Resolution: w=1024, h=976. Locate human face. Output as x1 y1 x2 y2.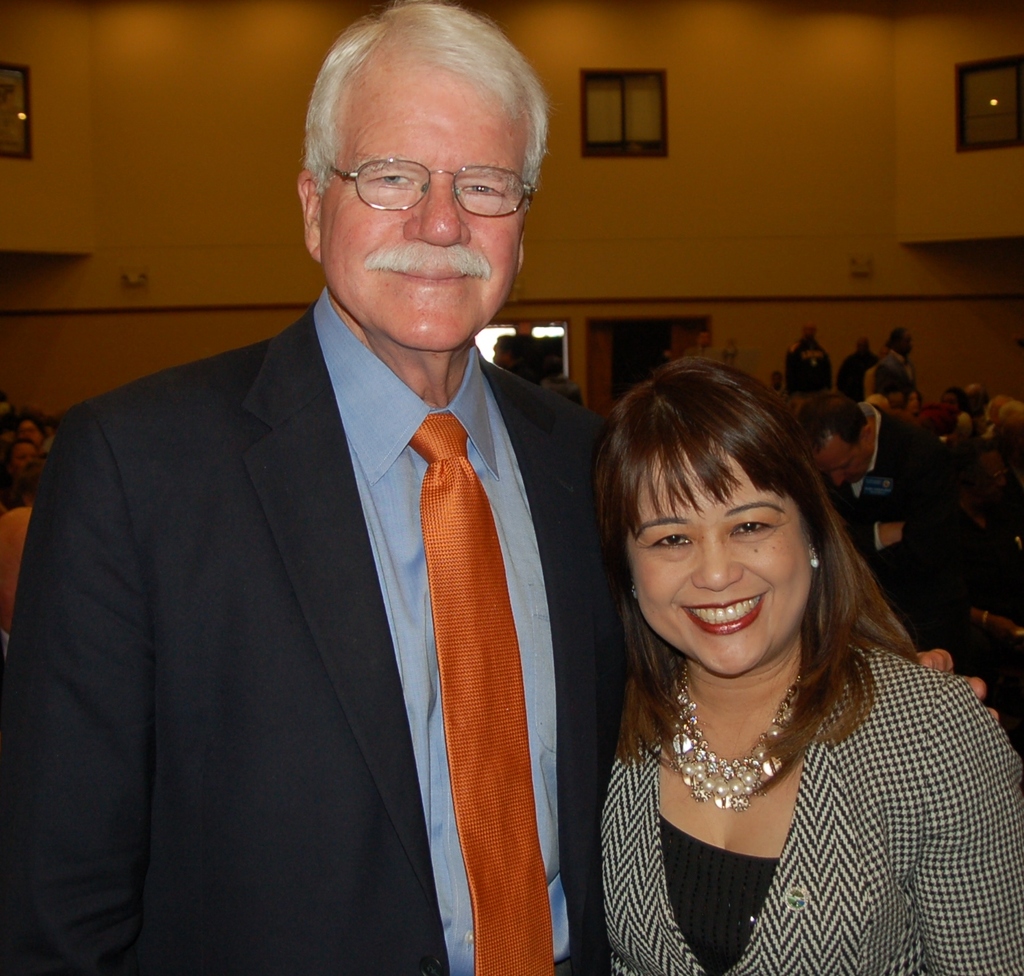
617 448 813 677.
